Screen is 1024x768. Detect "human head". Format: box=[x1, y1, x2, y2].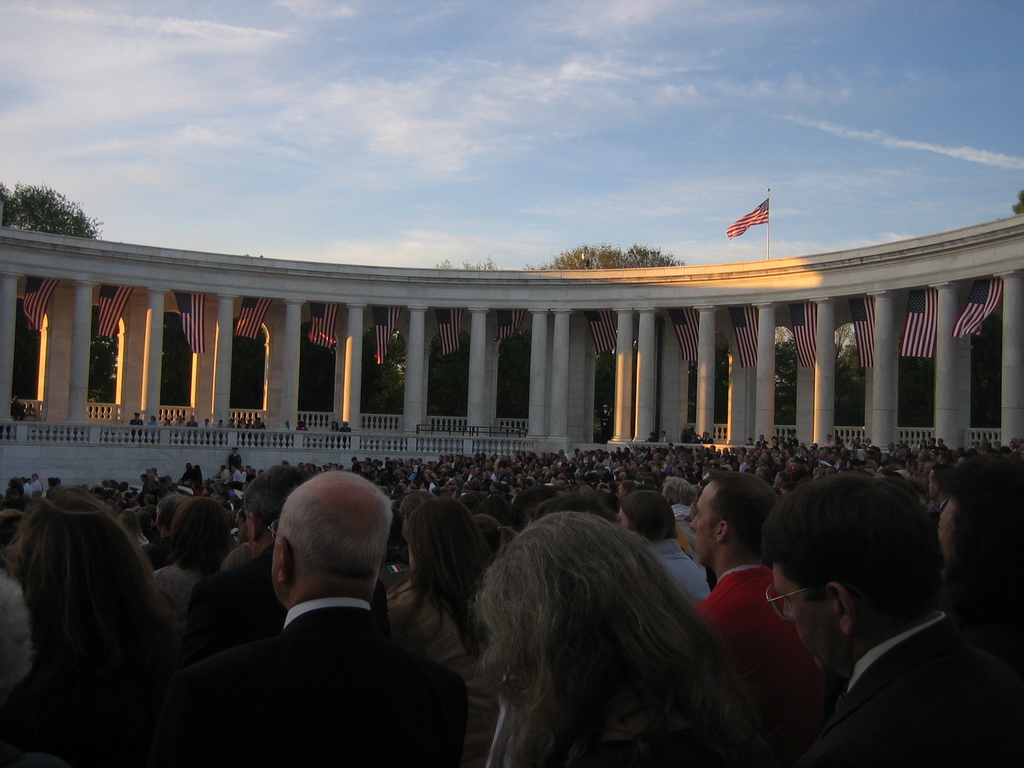
box=[527, 493, 613, 526].
